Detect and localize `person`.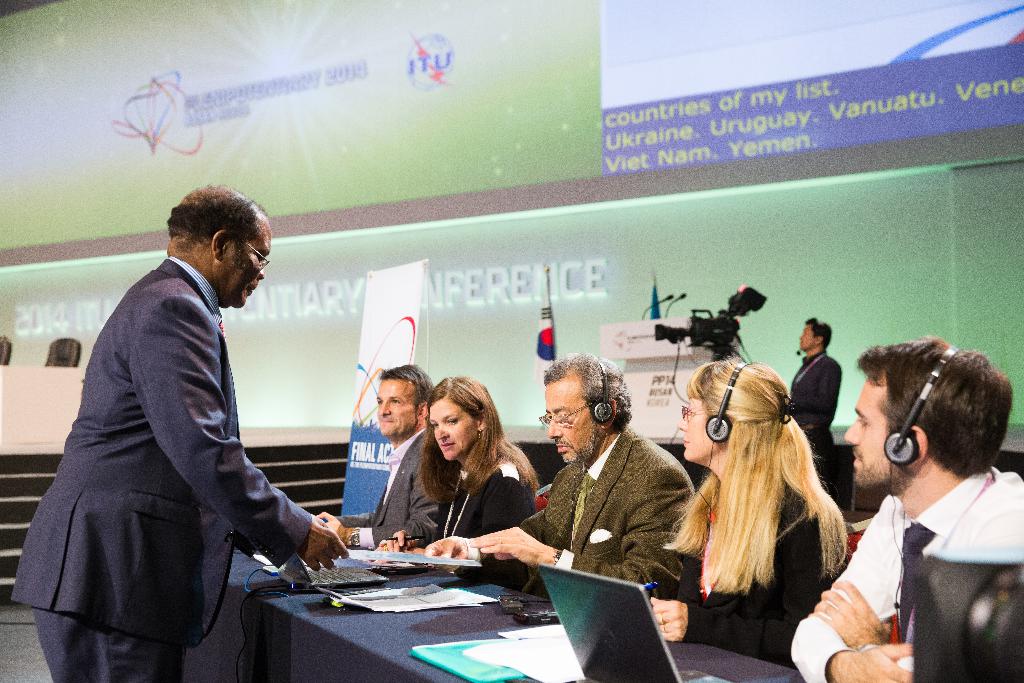
Localized at x1=784, y1=317, x2=844, y2=468.
